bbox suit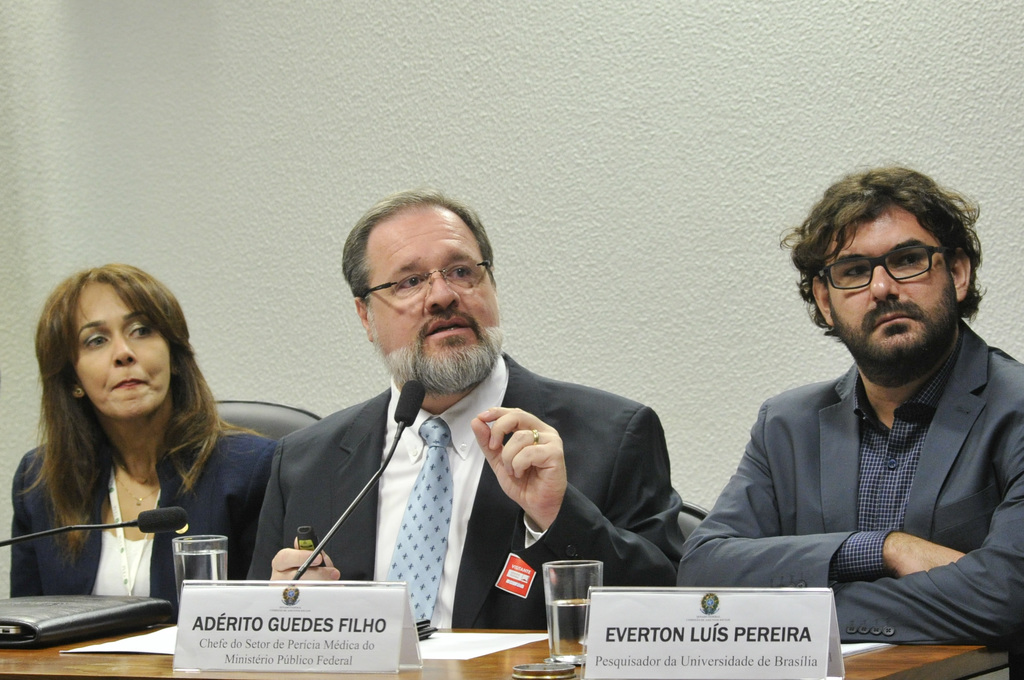
[left=678, top=322, right=1023, bottom=641]
